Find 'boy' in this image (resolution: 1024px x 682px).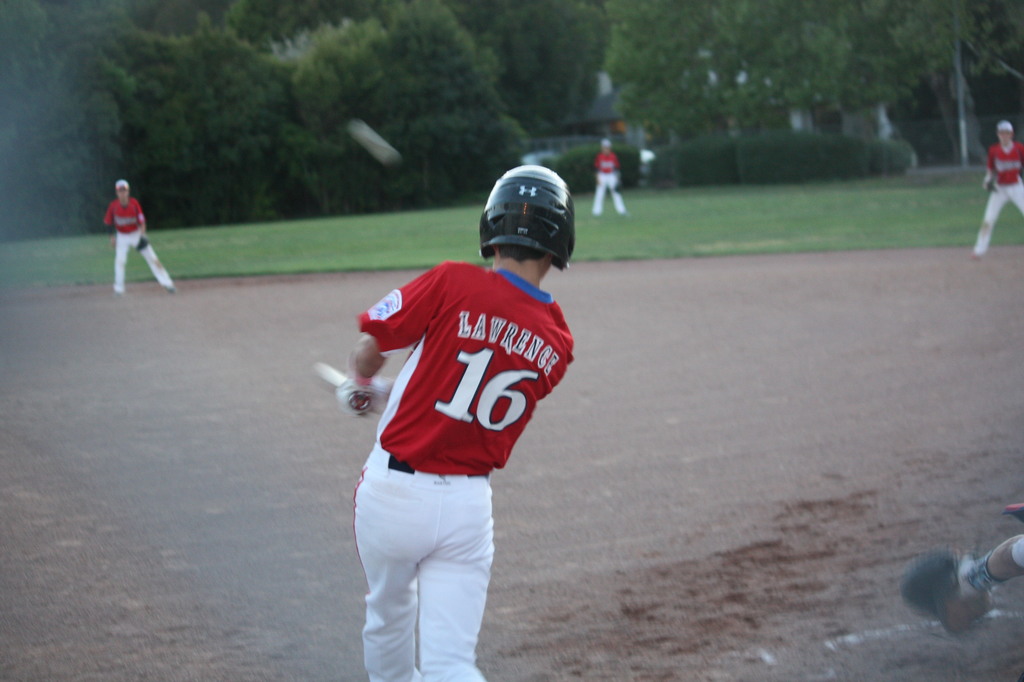
BBox(594, 136, 630, 215).
